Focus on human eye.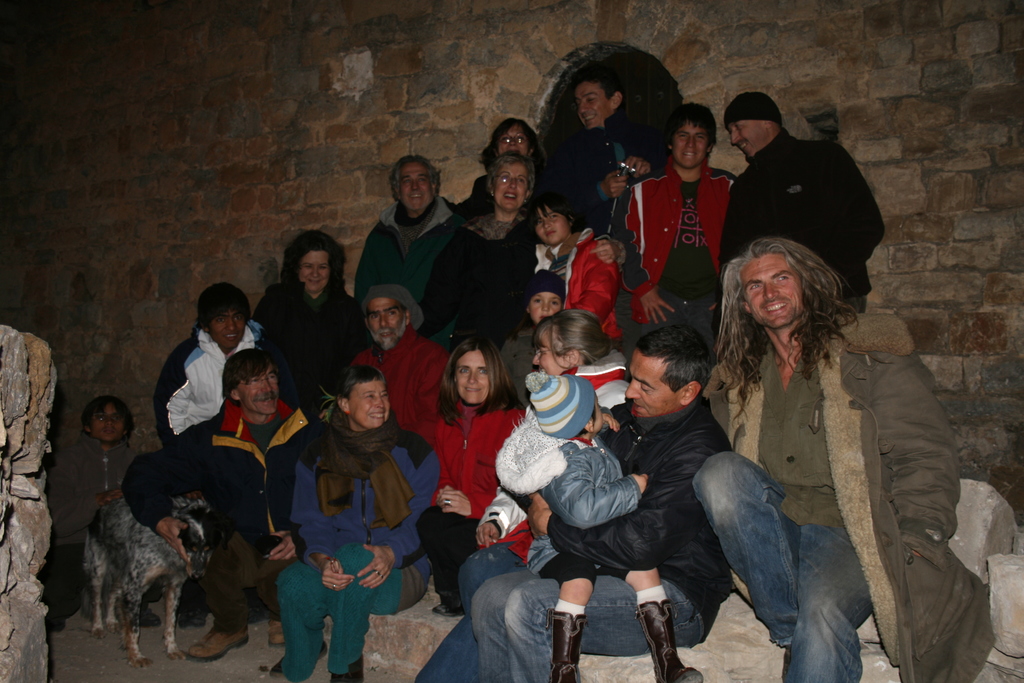
Focused at bbox=[675, 135, 690, 141].
